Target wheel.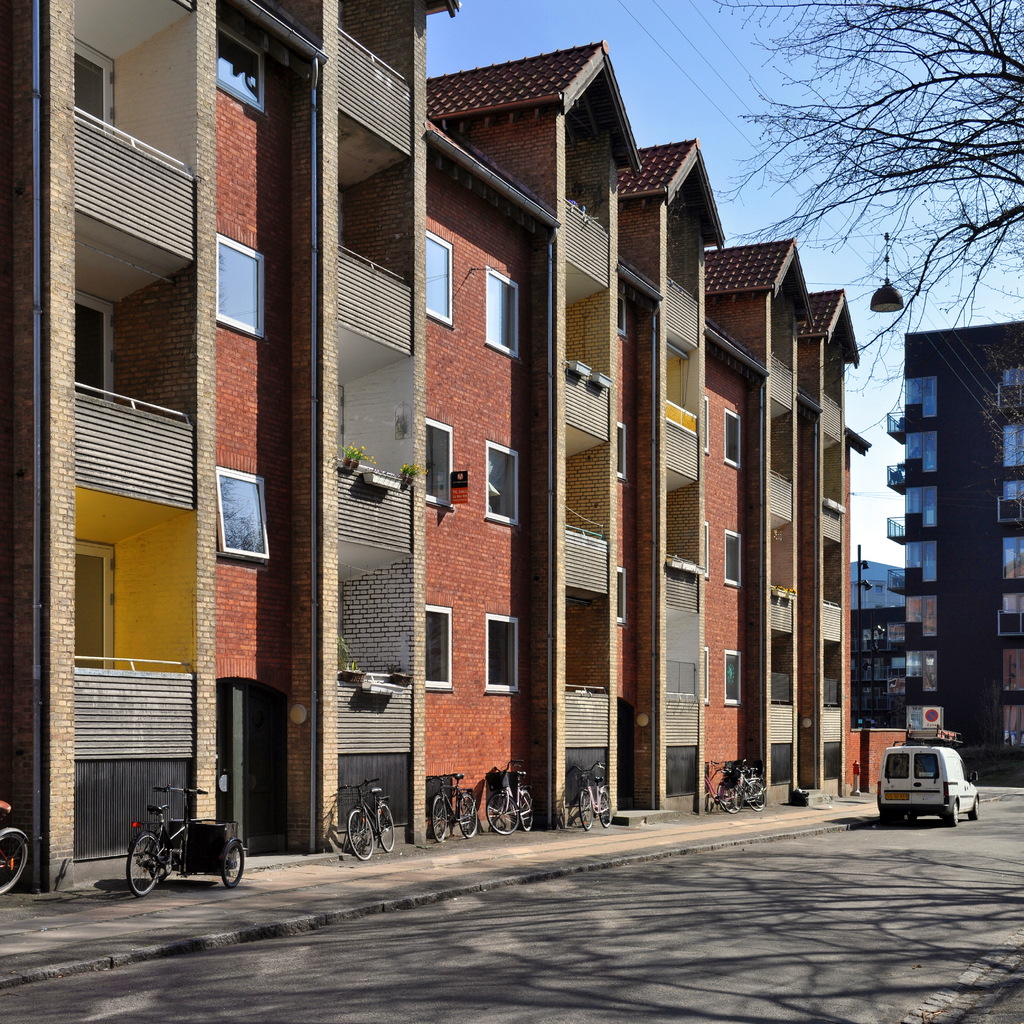
Target region: (427, 792, 453, 845).
